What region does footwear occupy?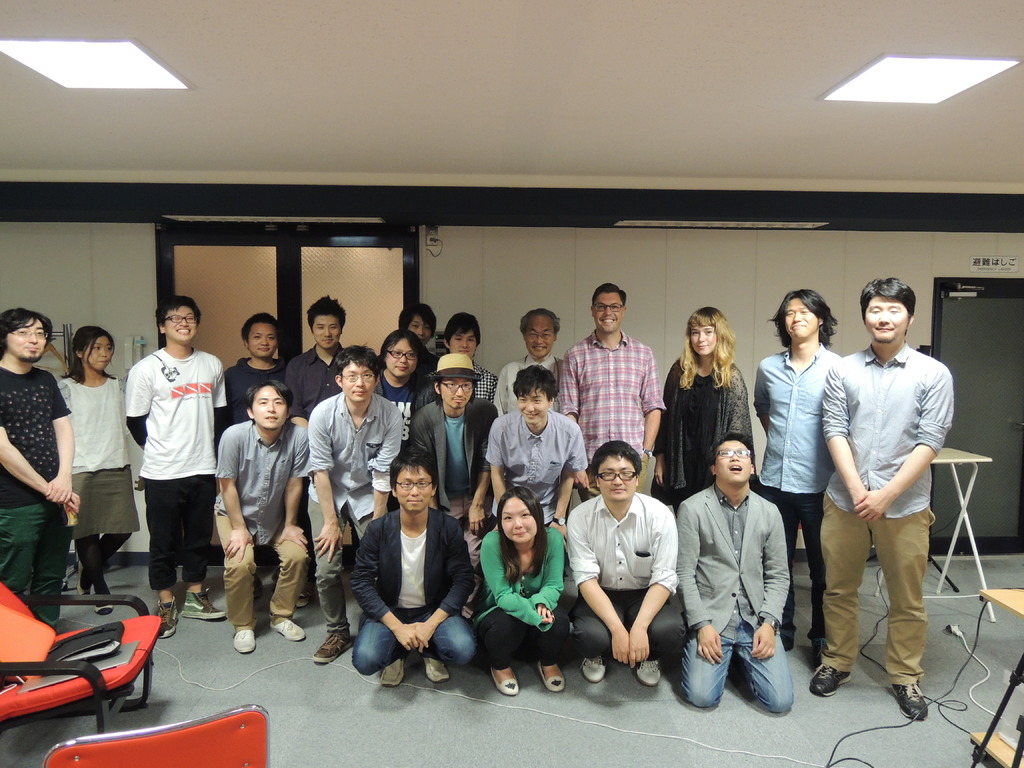
[left=175, top=582, right=225, bottom=616].
